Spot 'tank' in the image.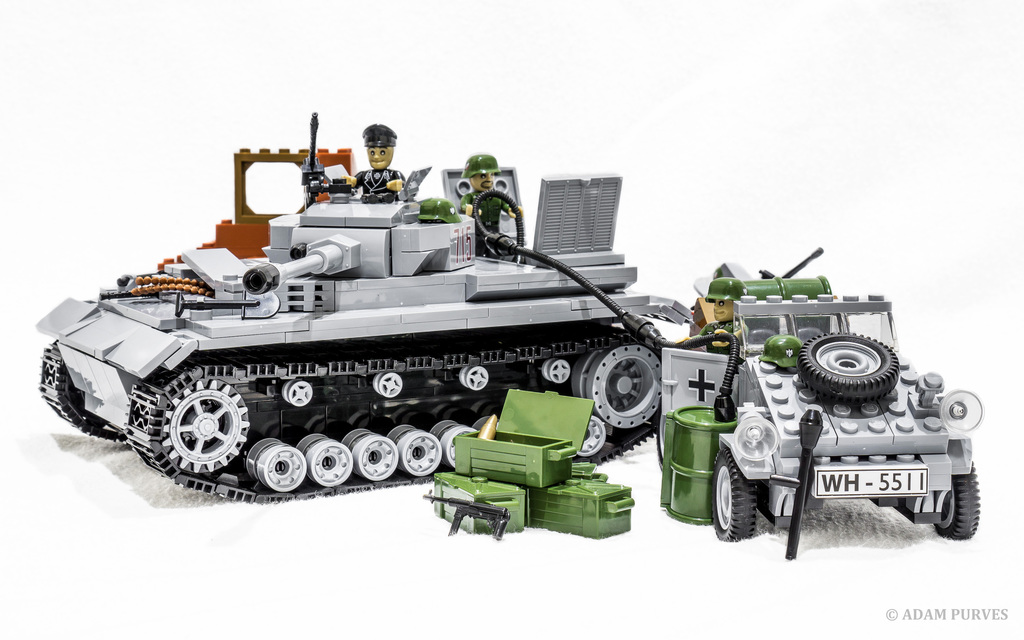
'tank' found at left=36, top=110, right=698, bottom=501.
